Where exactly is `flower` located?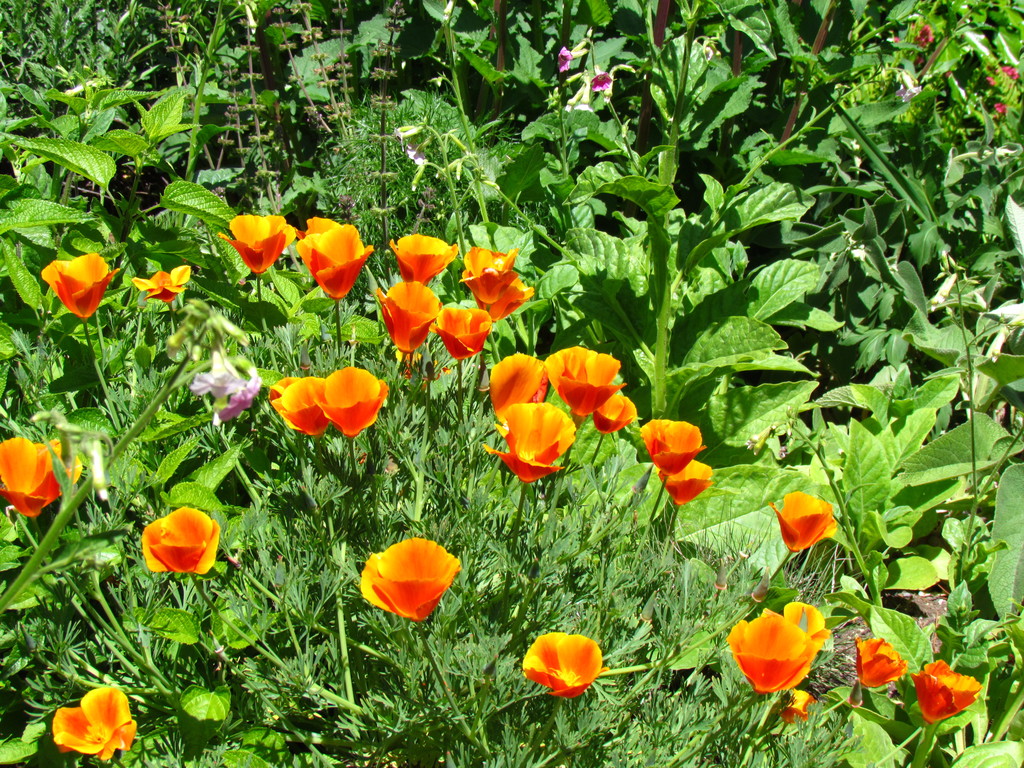
Its bounding box is x1=856, y1=637, x2=906, y2=692.
